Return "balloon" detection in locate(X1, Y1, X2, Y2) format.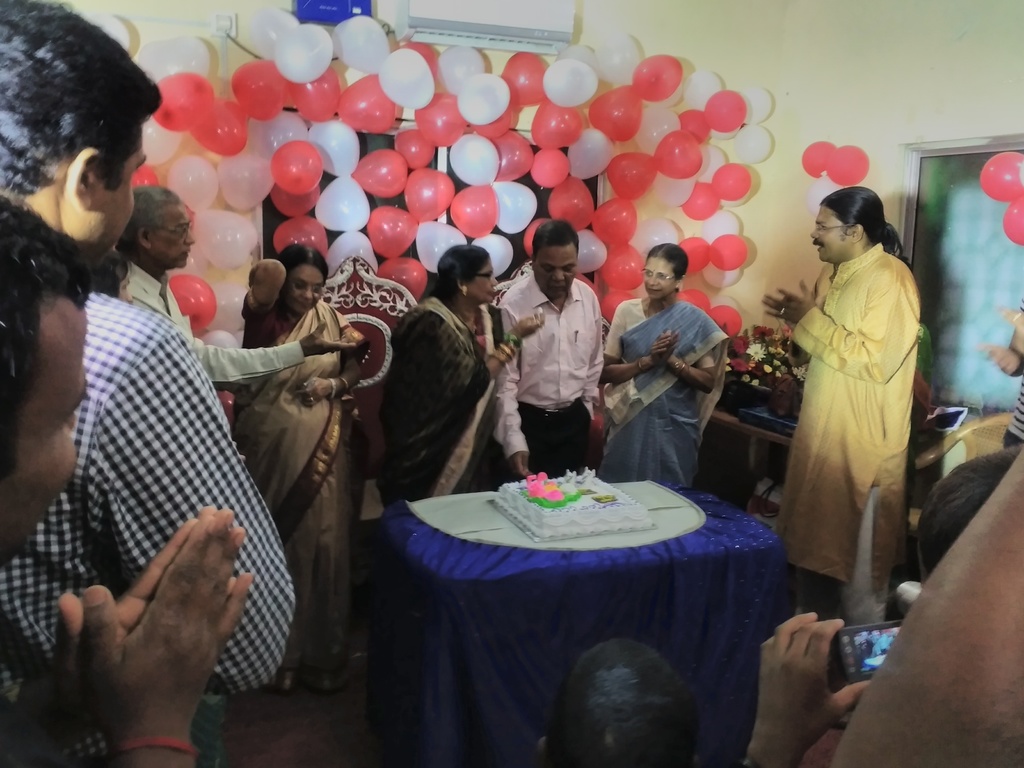
locate(827, 141, 872, 188).
